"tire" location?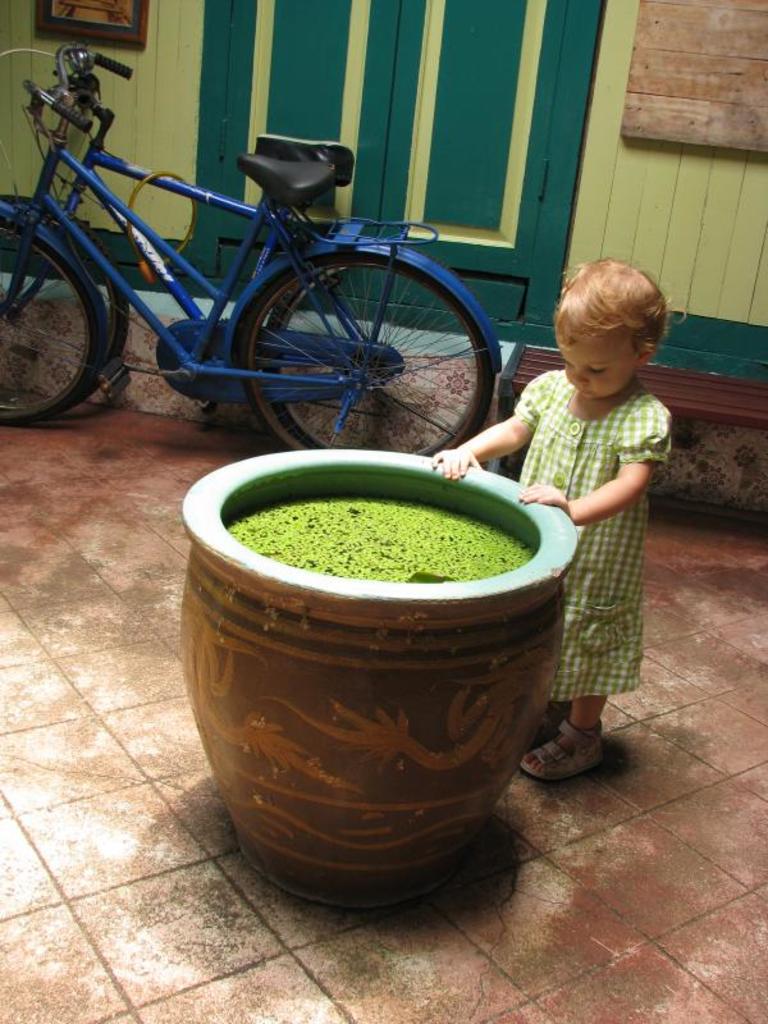
275/244/486/475
